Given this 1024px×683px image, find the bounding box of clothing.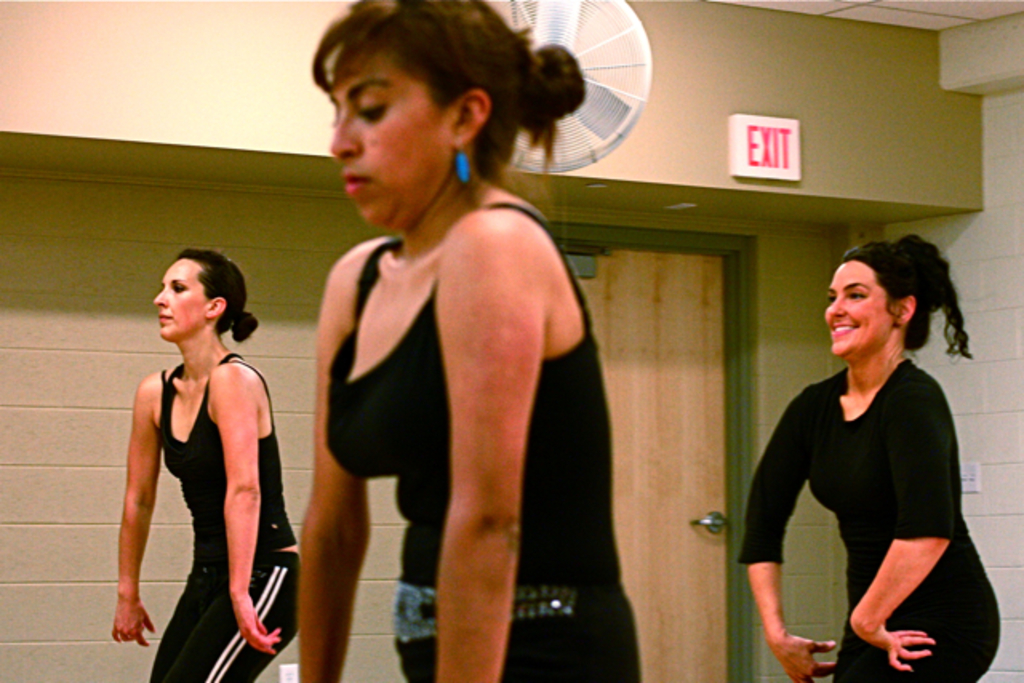
BBox(731, 360, 1005, 681).
